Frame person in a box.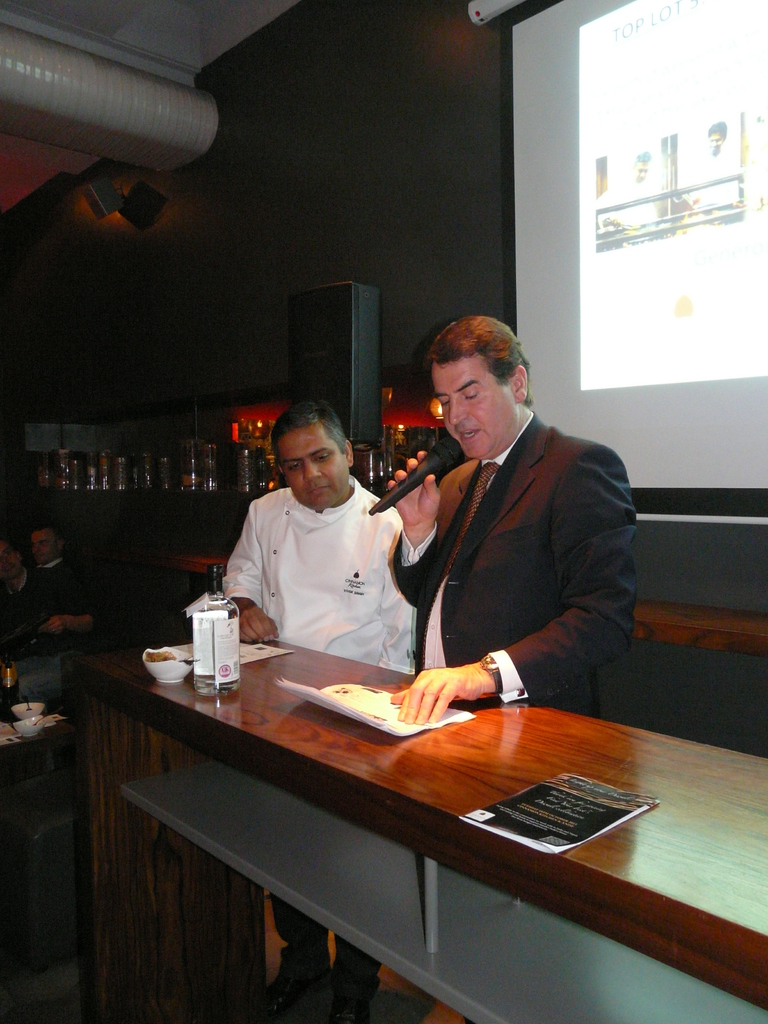
region(211, 397, 414, 1023).
